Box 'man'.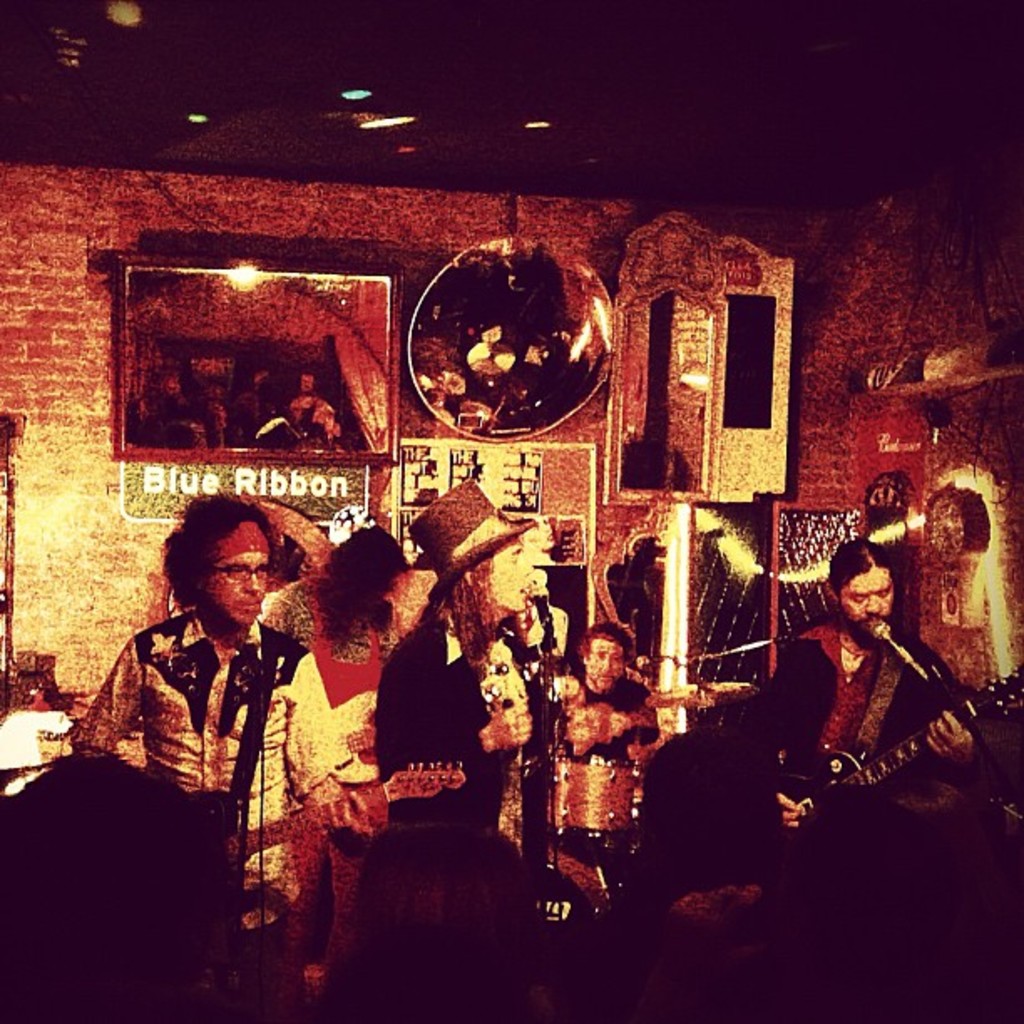
[x1=90, y1=497, x2=315, y2=905].
